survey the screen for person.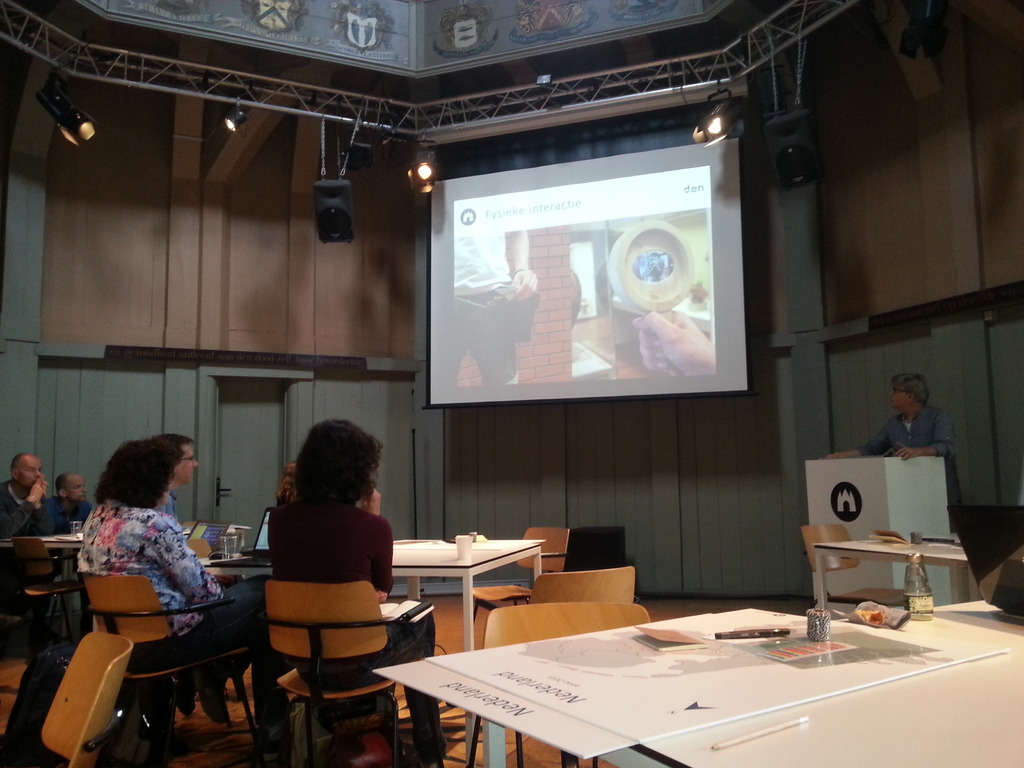
Survey found: bbox=(44, 472, 94, 534).
